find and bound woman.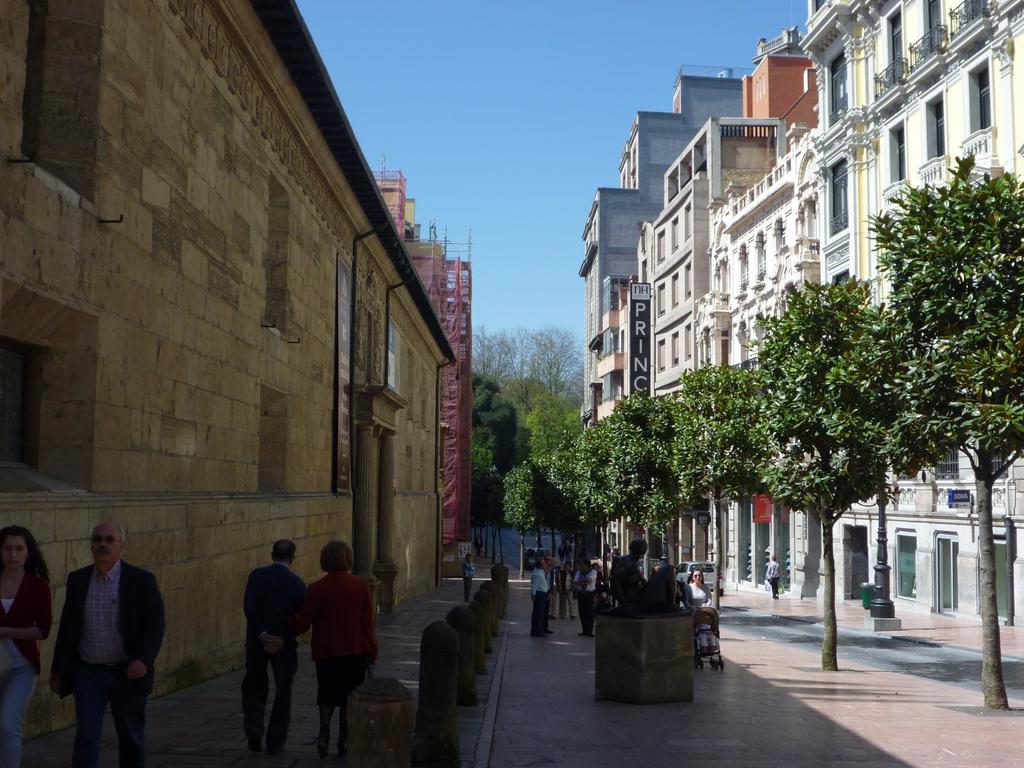
Bound: Rect(0, 528, 51, 767).
